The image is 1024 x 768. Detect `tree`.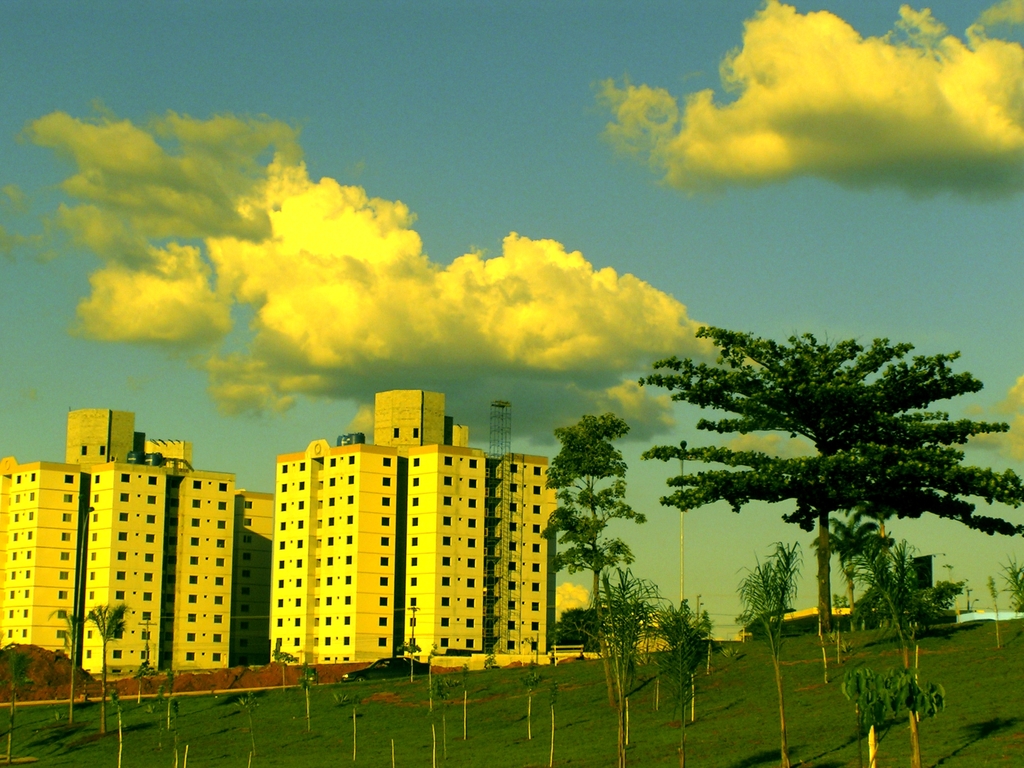
Detection: (436, 676, 452, 748).
